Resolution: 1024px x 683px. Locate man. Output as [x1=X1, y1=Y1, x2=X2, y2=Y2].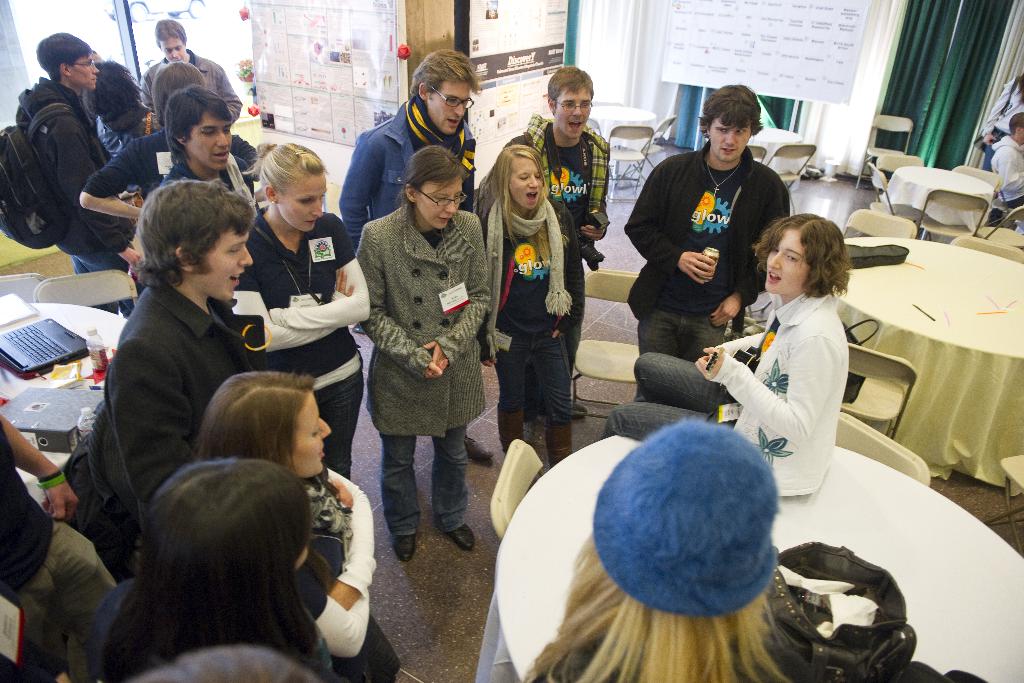
[x1=614, y1=85, x2=792, y2=397].
